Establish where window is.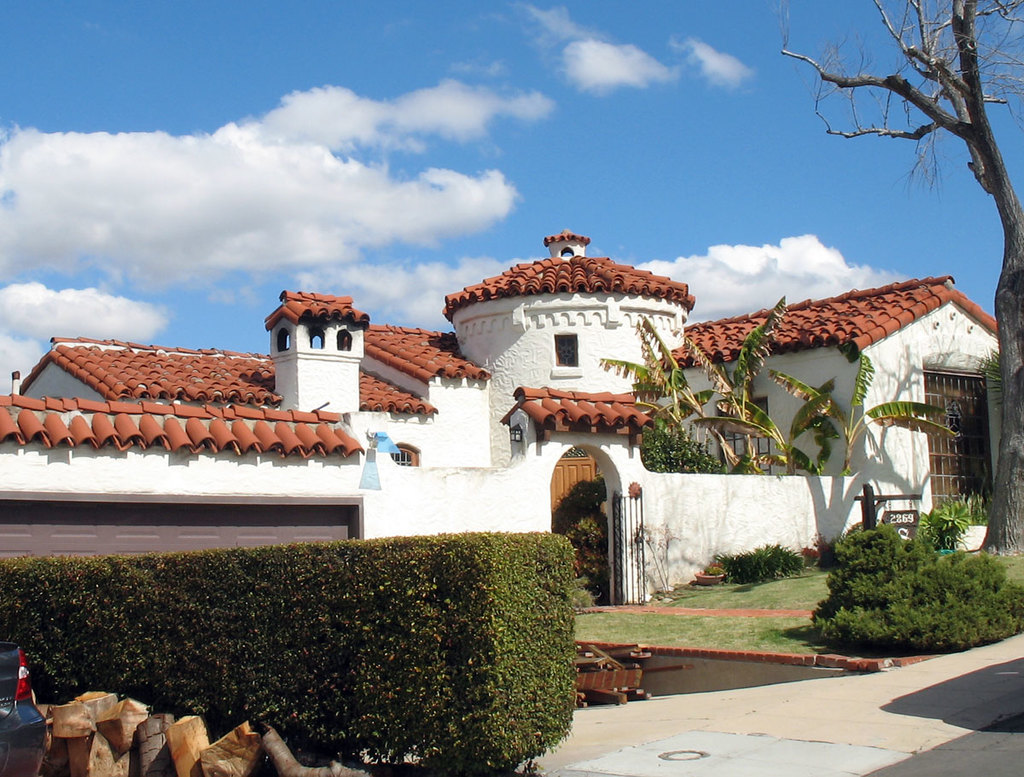
Established at [719, 398, 771, 478].
